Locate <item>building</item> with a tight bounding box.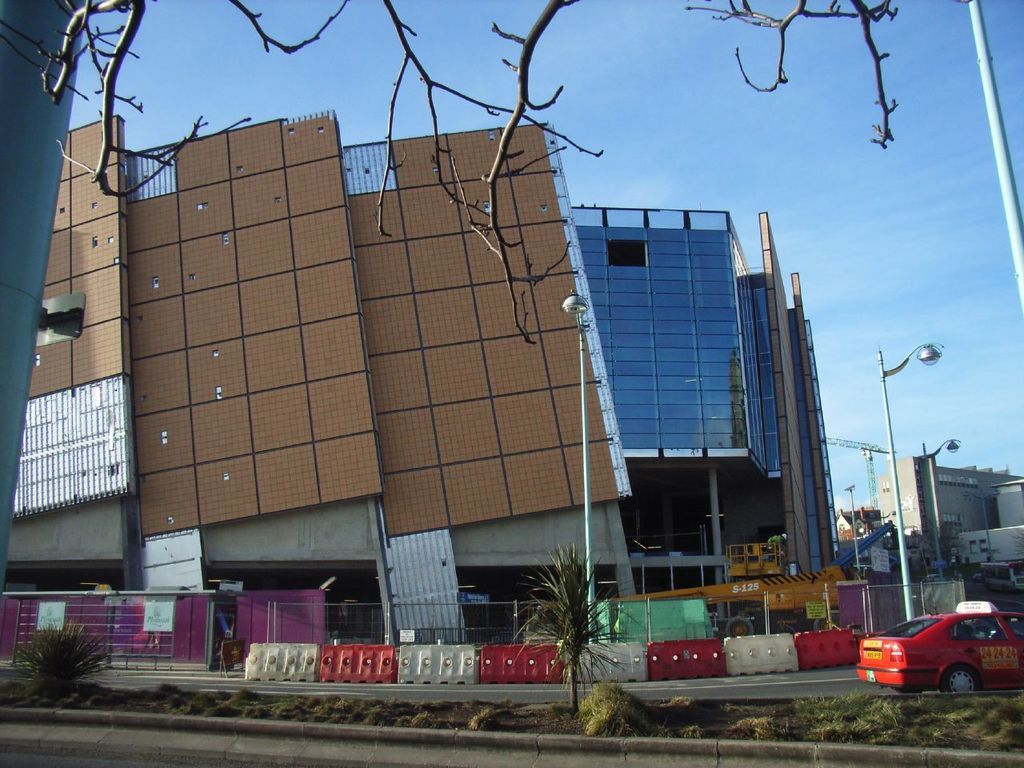
(957, 478, 1023, 558).
